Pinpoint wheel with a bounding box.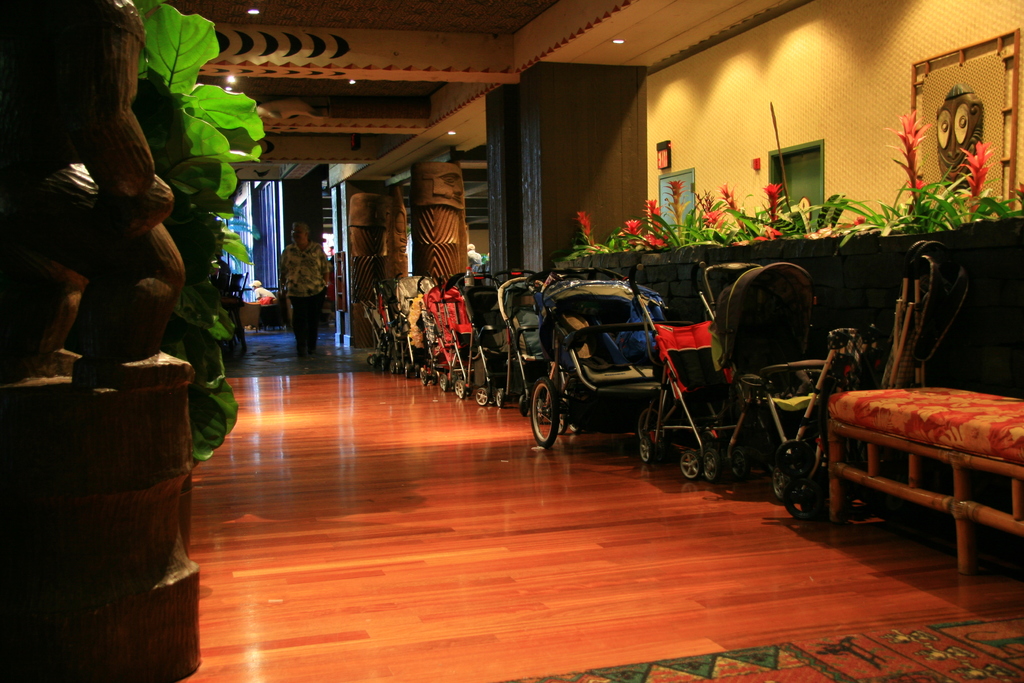
785,479,823,521.
